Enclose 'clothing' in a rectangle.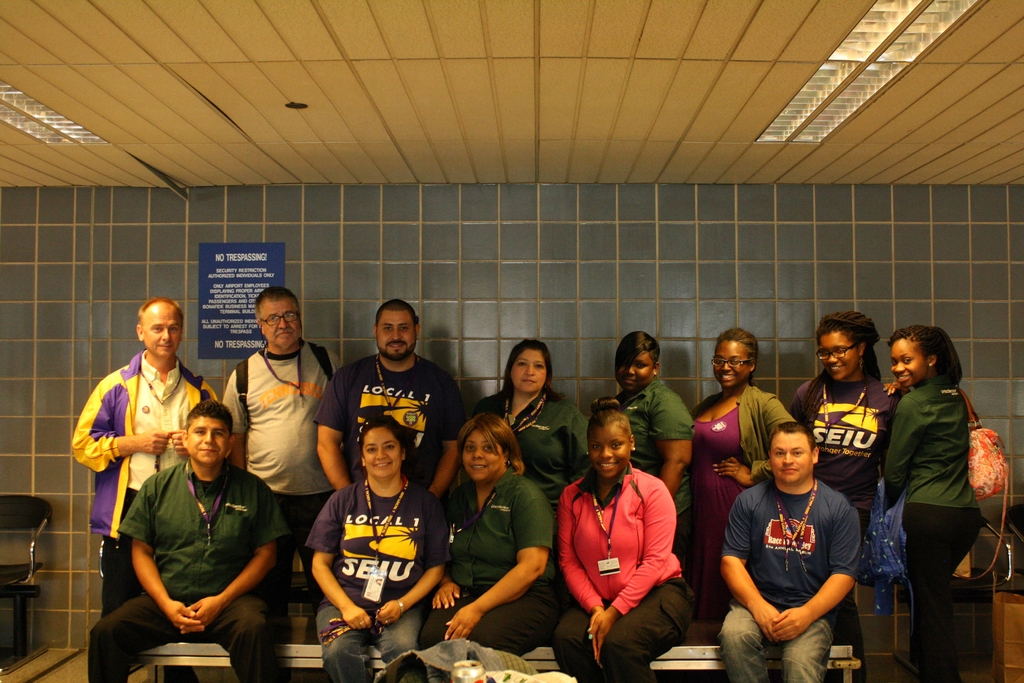
left=689, top=378, right=786, bottom=525.
